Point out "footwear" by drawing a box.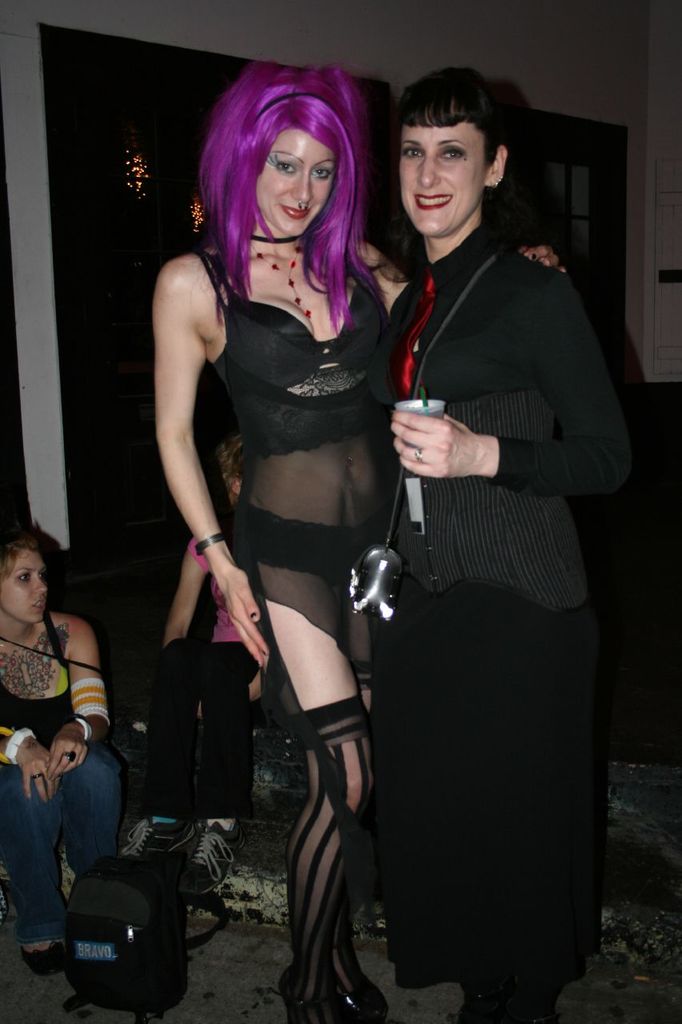
117, 814, 199, 866.
